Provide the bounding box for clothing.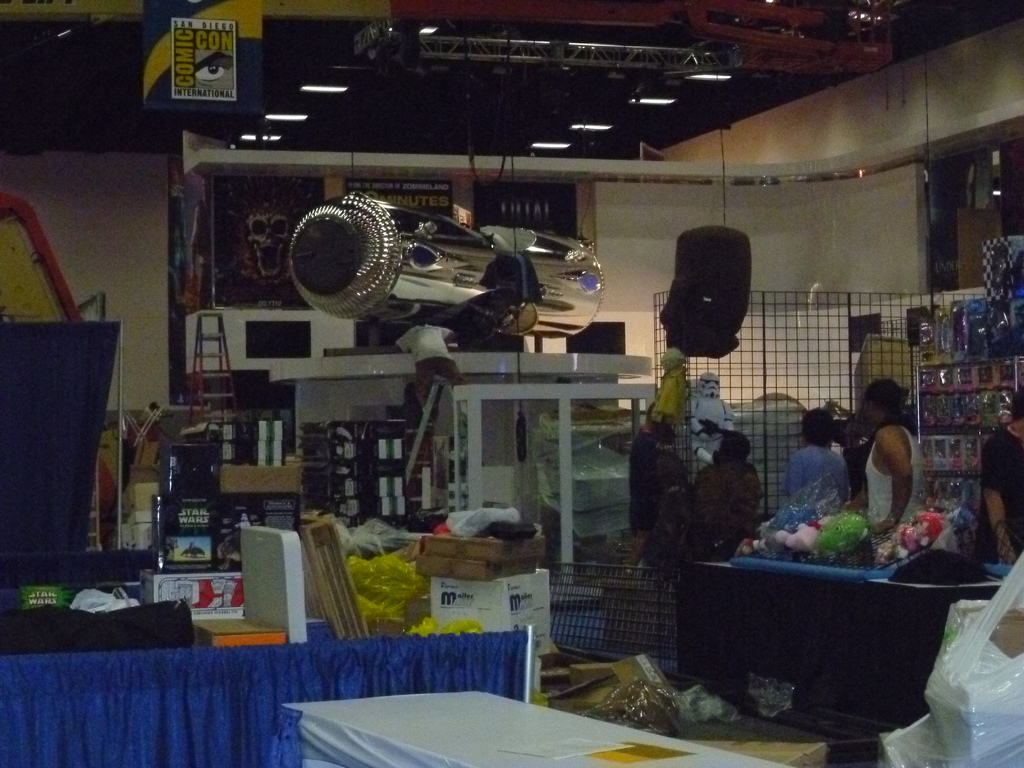
x1=984, y1=429, x2=1023, y2=549.
